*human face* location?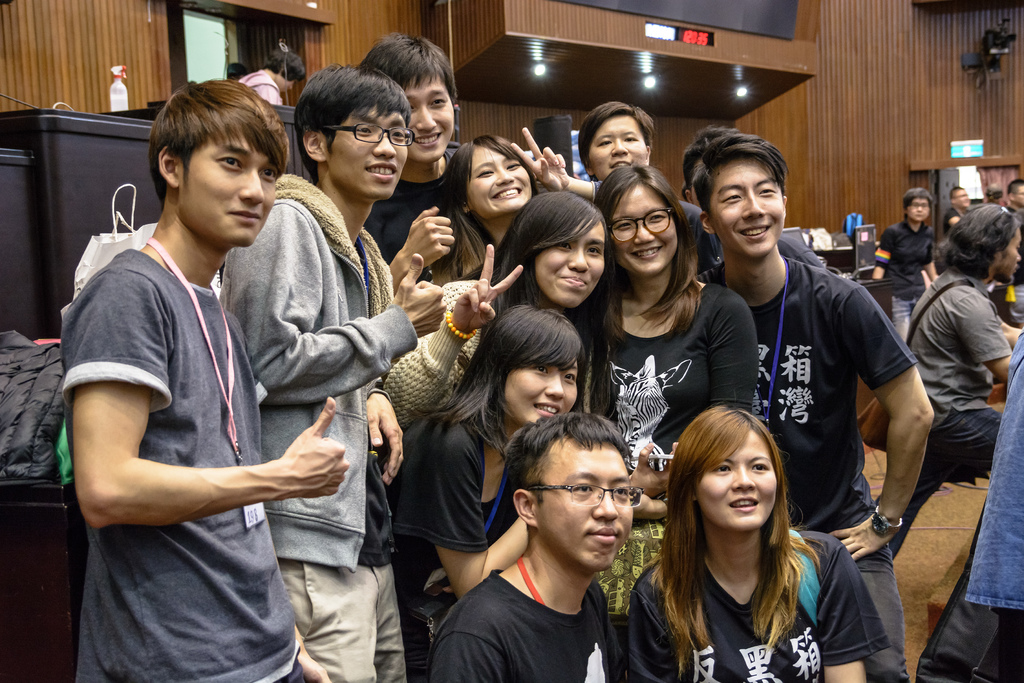
locate(324, 97, 416, 206)
